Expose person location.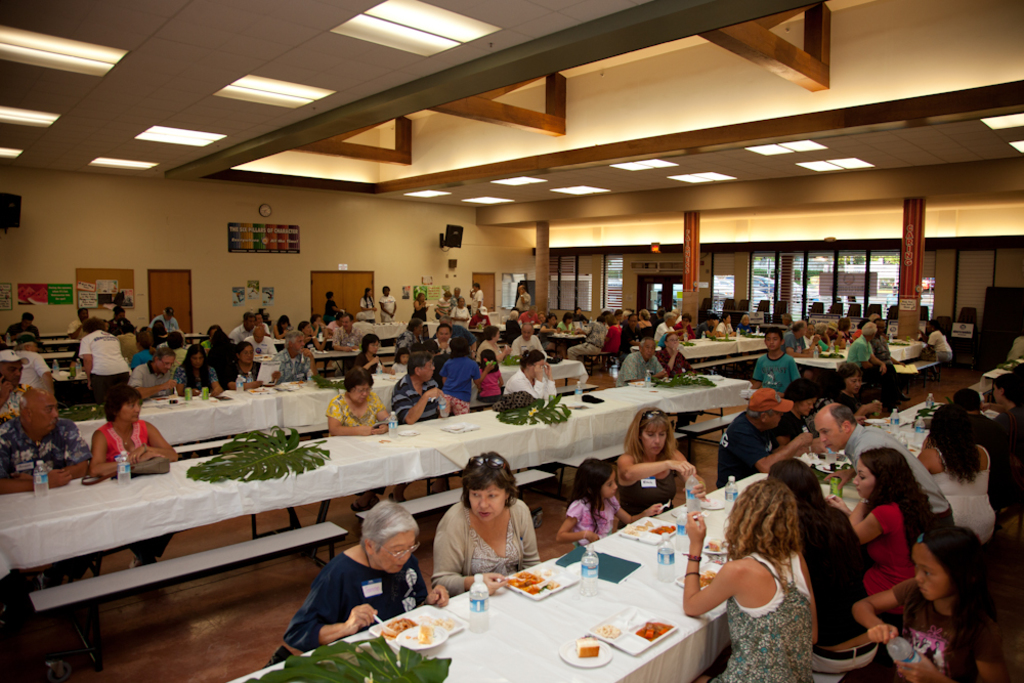
Exposed at (x1=474, y1=324, x2=505, y2=349).
